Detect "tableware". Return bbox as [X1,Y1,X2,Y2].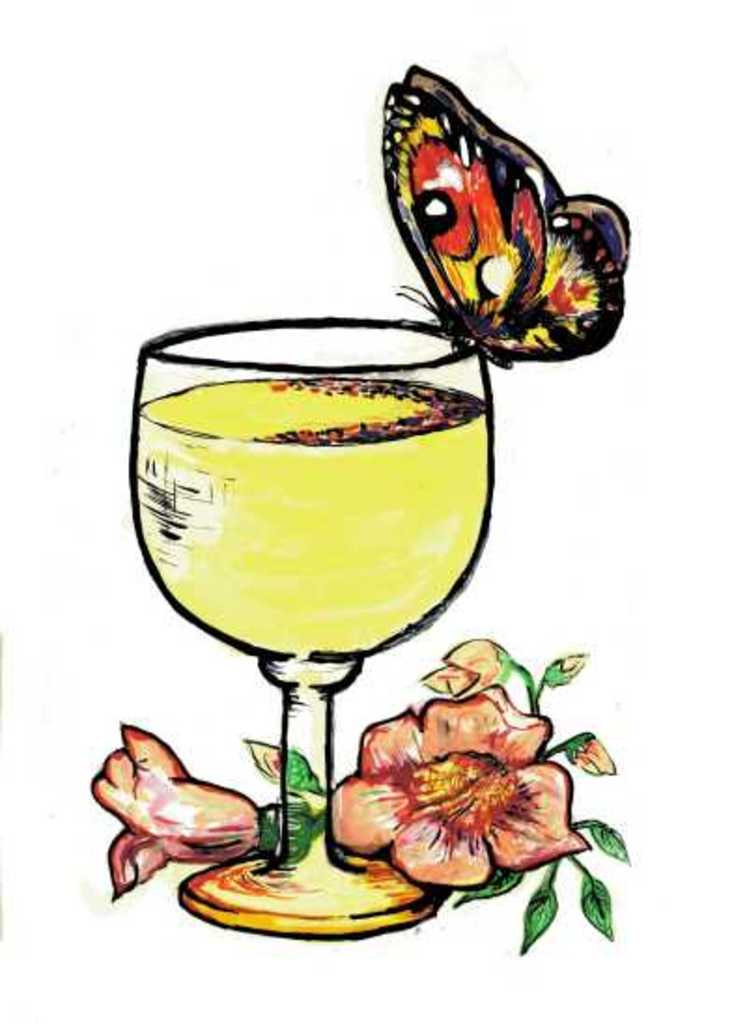
[131,314,491,951].
